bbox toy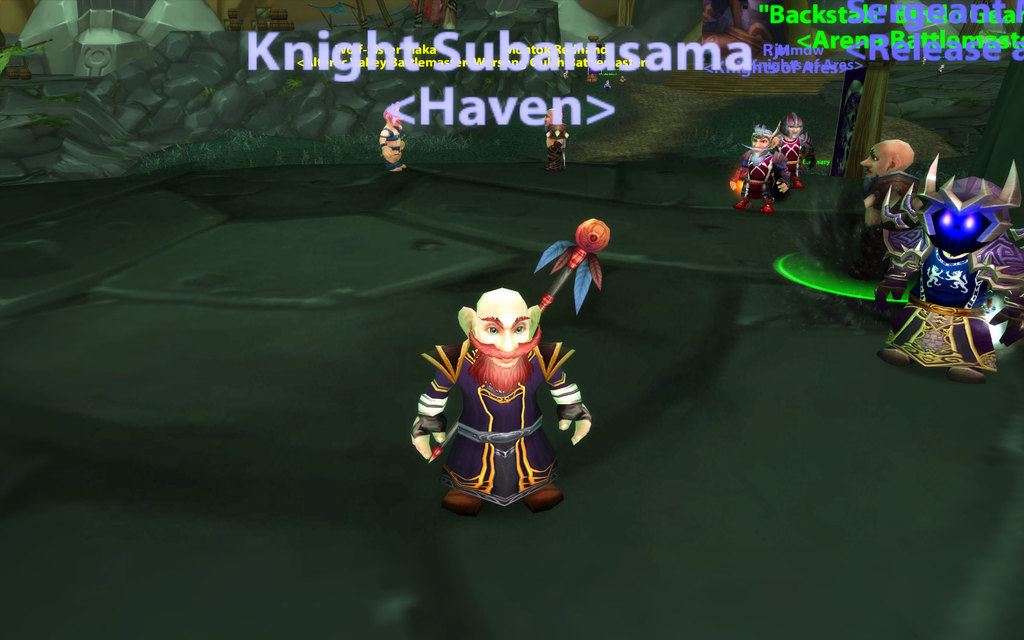
box(401, 214, 612, 527)
